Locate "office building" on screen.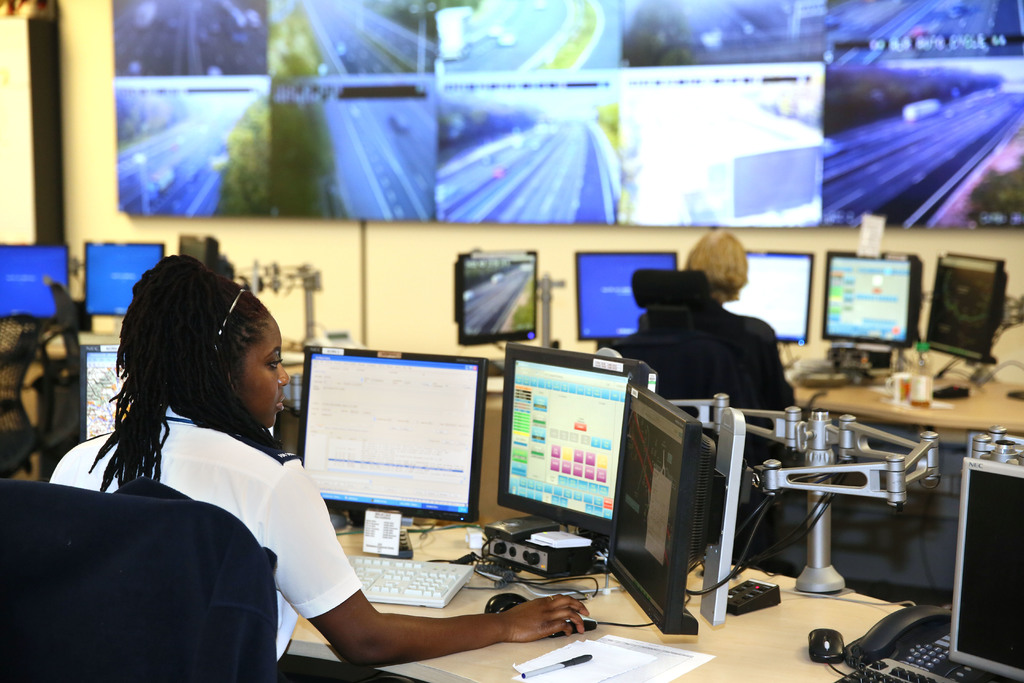
On screen at detection(48, 86, 1010, 682).
